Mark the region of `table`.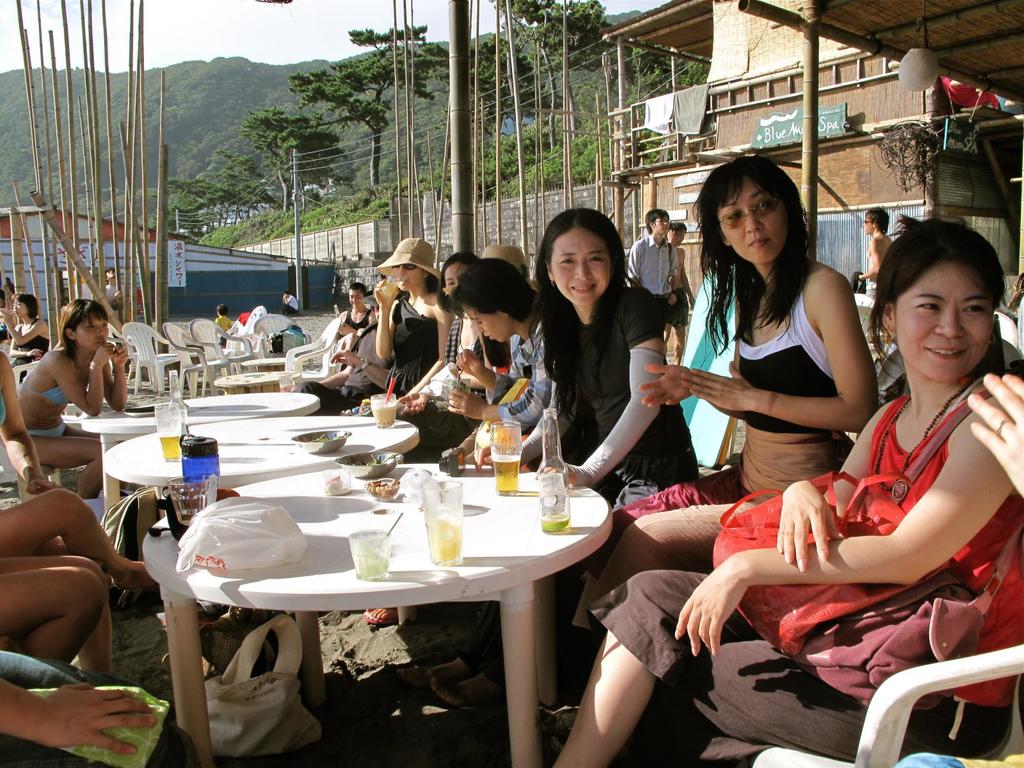
Region: <region>136, 463, 616, 767</region>.
